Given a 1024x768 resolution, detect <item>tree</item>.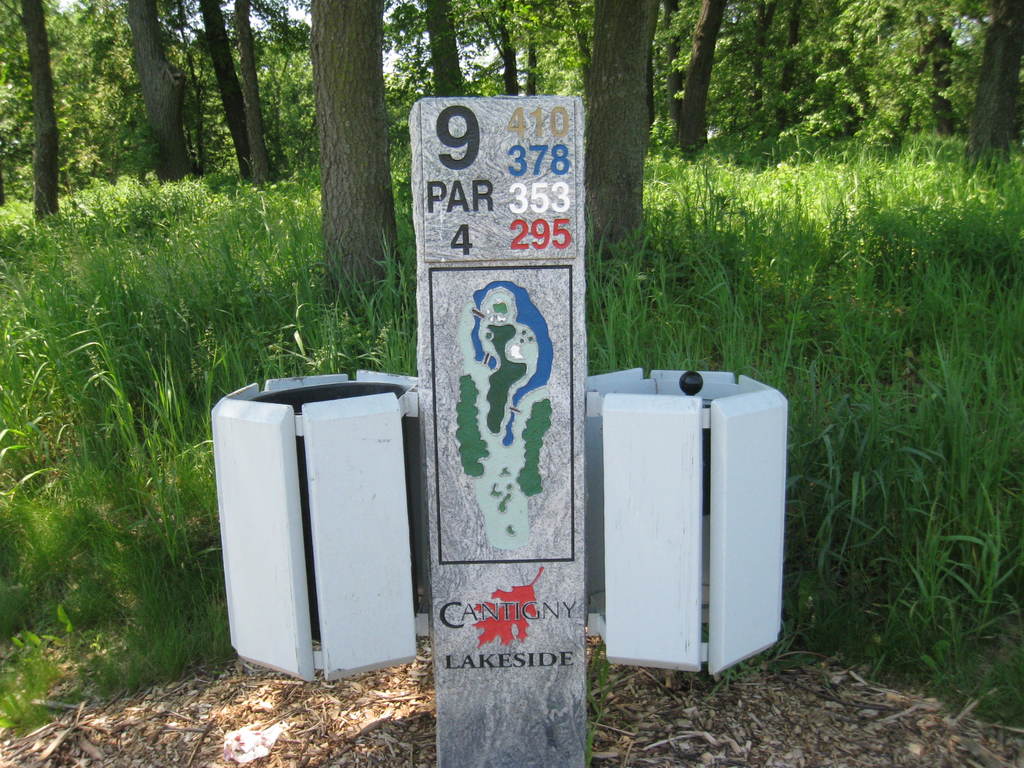
(193, 0, 277, 195).
